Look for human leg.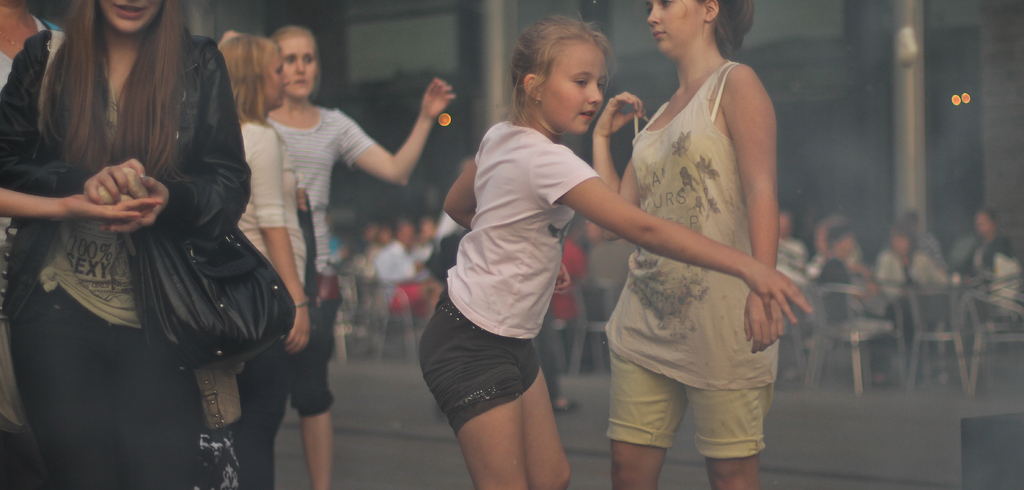
Found: box=[678, 390, 773, 488].
